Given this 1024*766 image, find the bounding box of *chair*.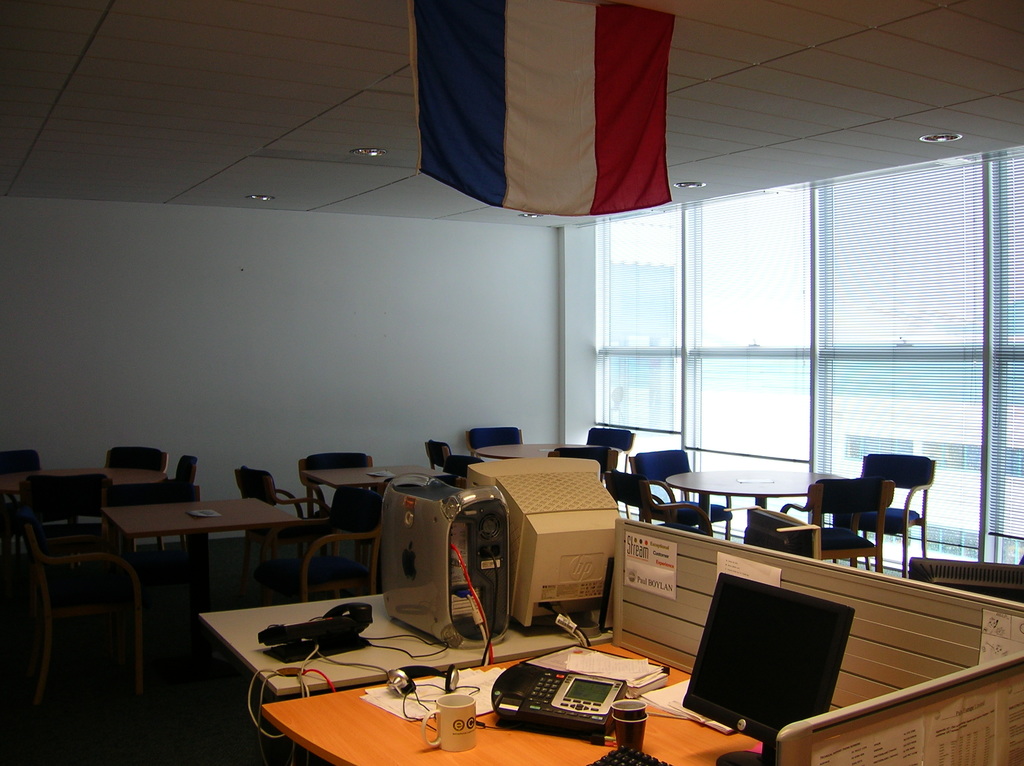
{"left": 602, "top": 467, "right": 714, "bottom": 535}.
